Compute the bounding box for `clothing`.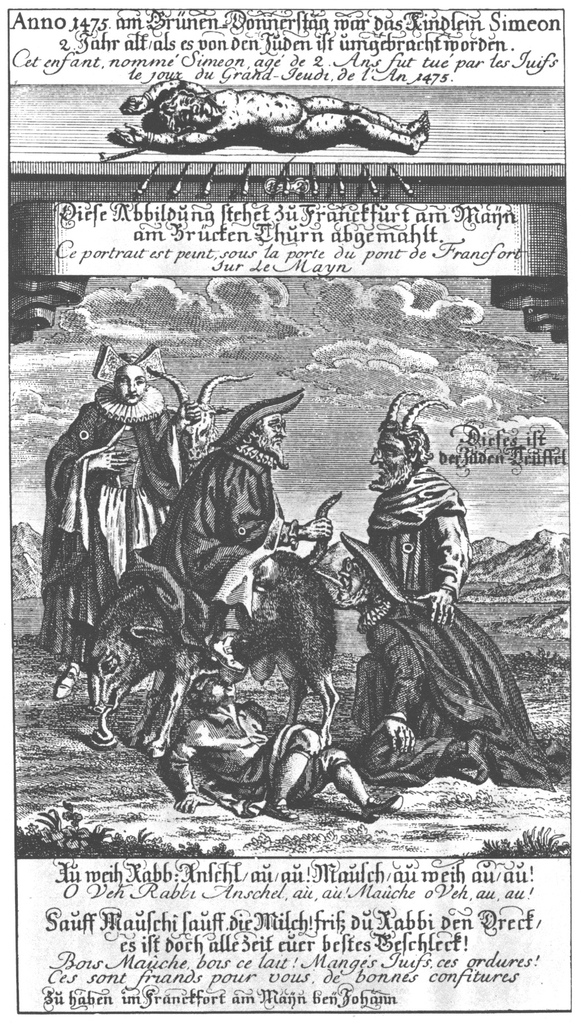
[41, 378, 186, 669].
